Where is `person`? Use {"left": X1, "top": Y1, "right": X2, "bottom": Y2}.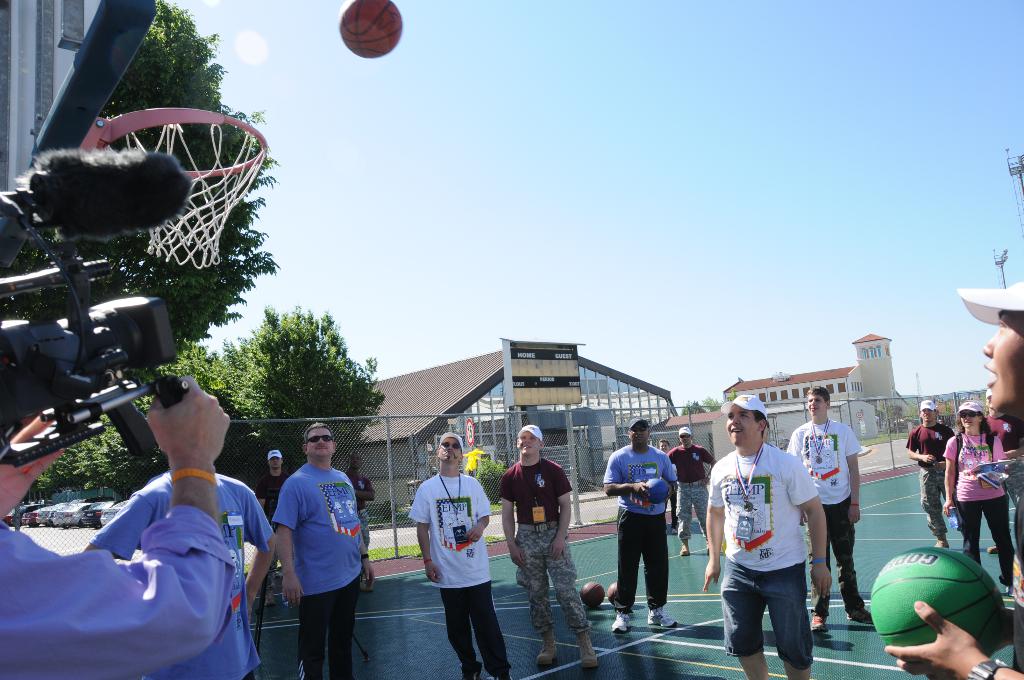
{"left": 255, "top": 448, "right": 291, "bottom": 605}.
